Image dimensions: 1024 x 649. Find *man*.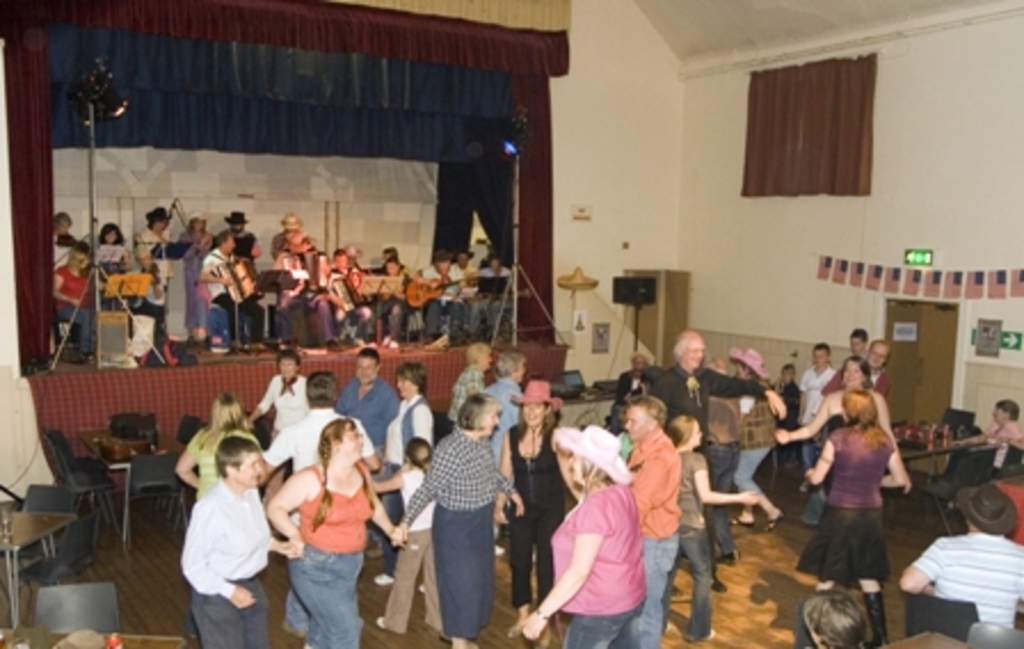
detection(222, 213, 263, 263).
